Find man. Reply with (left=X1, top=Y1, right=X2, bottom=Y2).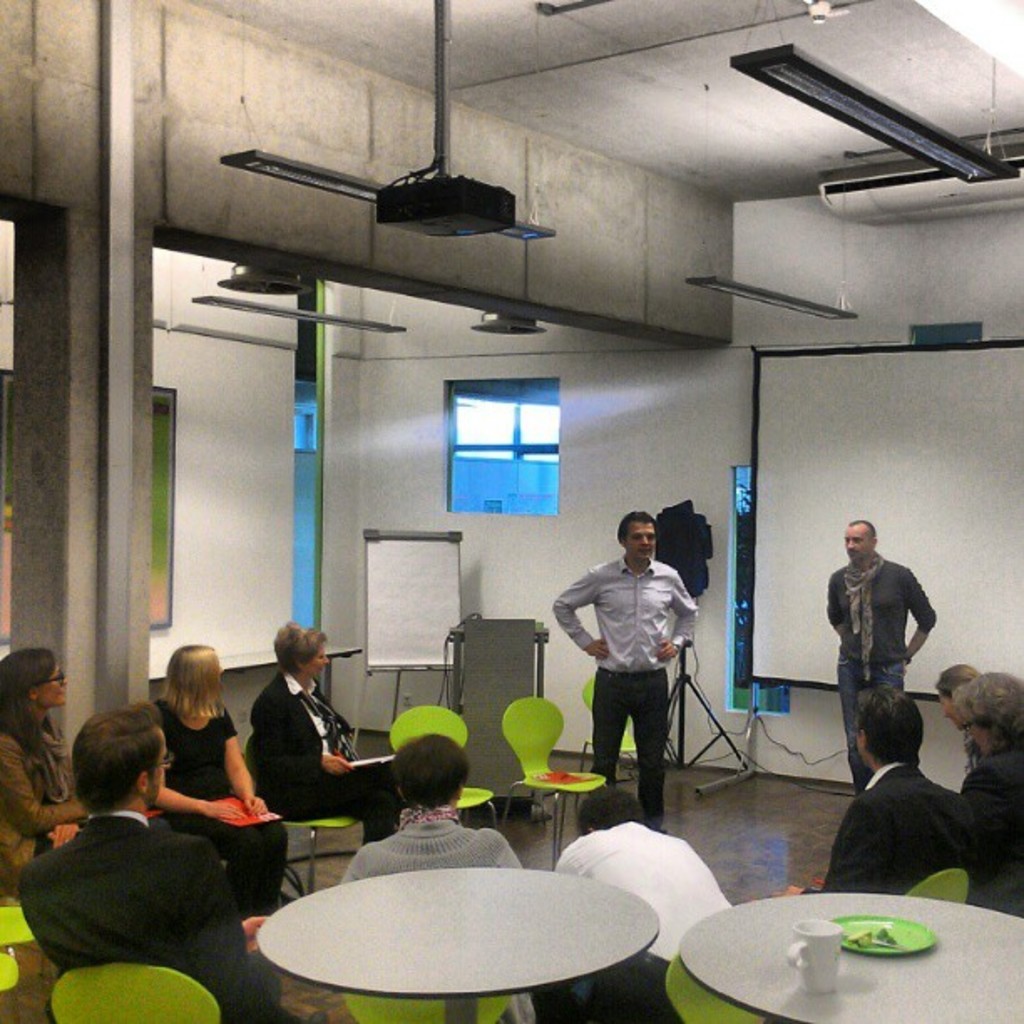
(left=955, top=673, right=1022, bottom=919).
